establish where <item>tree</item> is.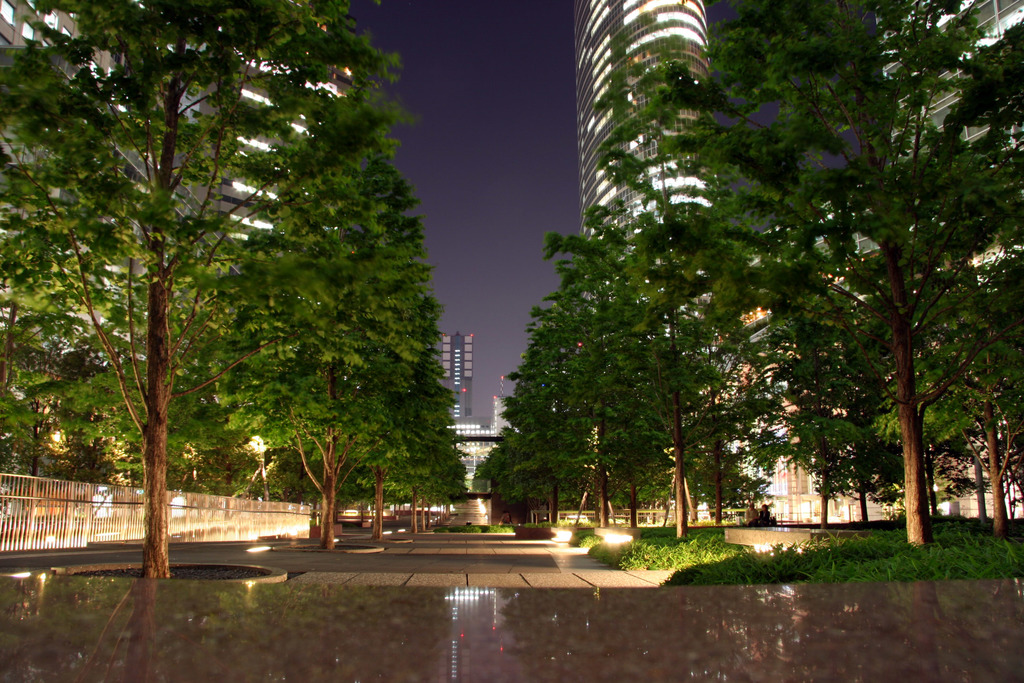
Established at locate(481, 313, 621, 523).
